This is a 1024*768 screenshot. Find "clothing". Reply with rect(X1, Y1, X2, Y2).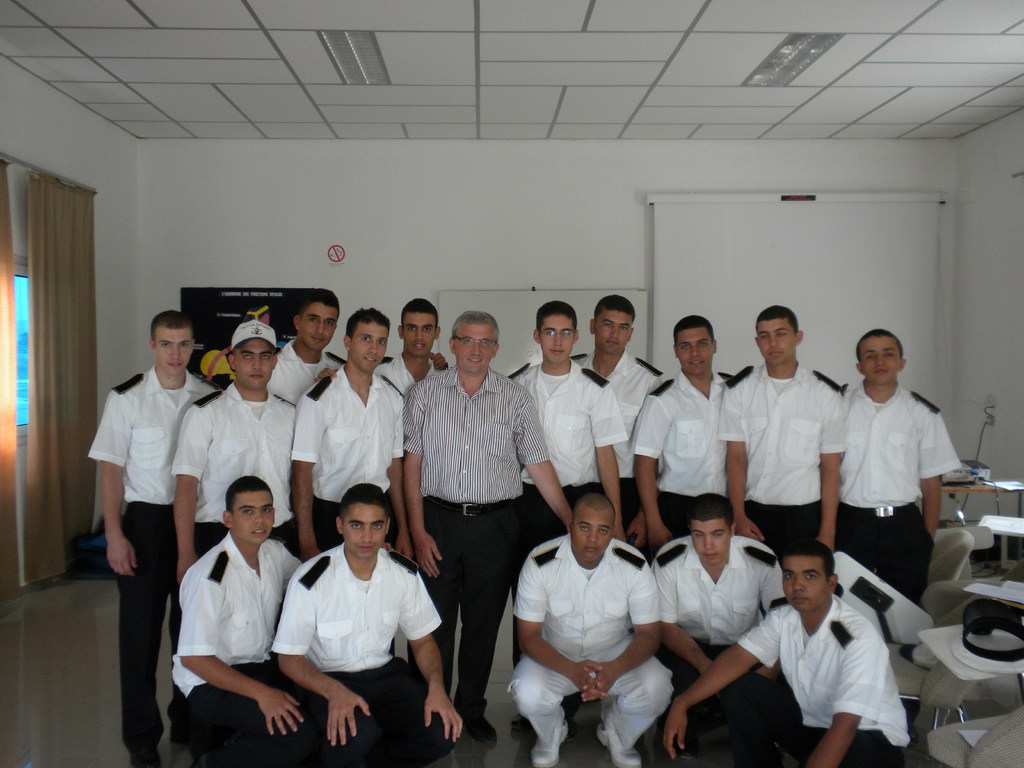
rect(90, 371, 221, 756).
